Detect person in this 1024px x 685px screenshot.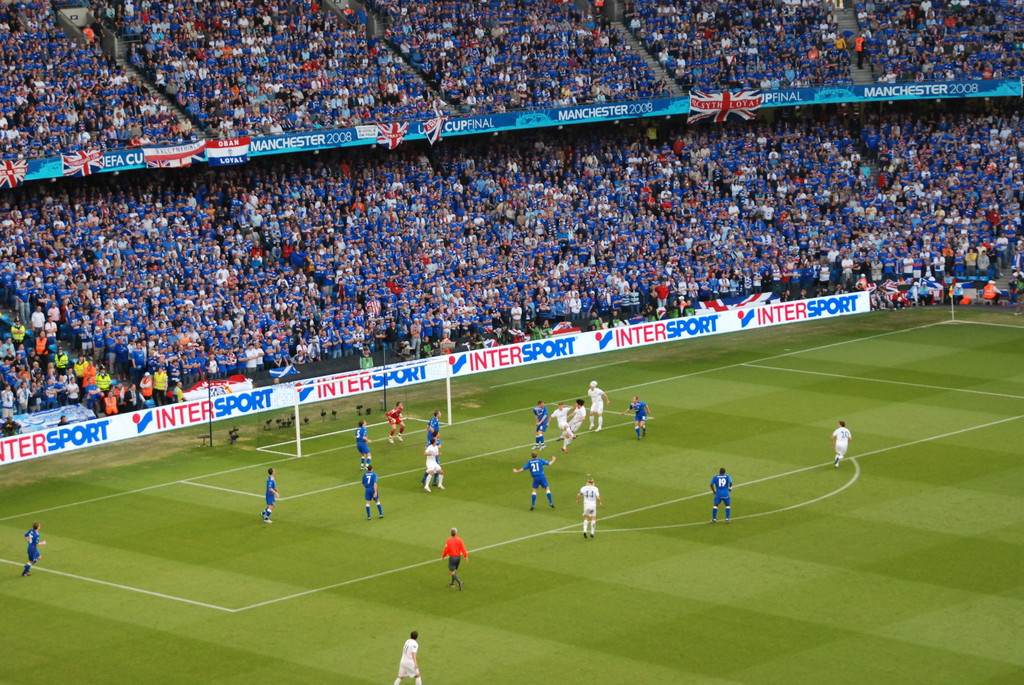
Detection: bbox=[355, 420, 371, 468].
